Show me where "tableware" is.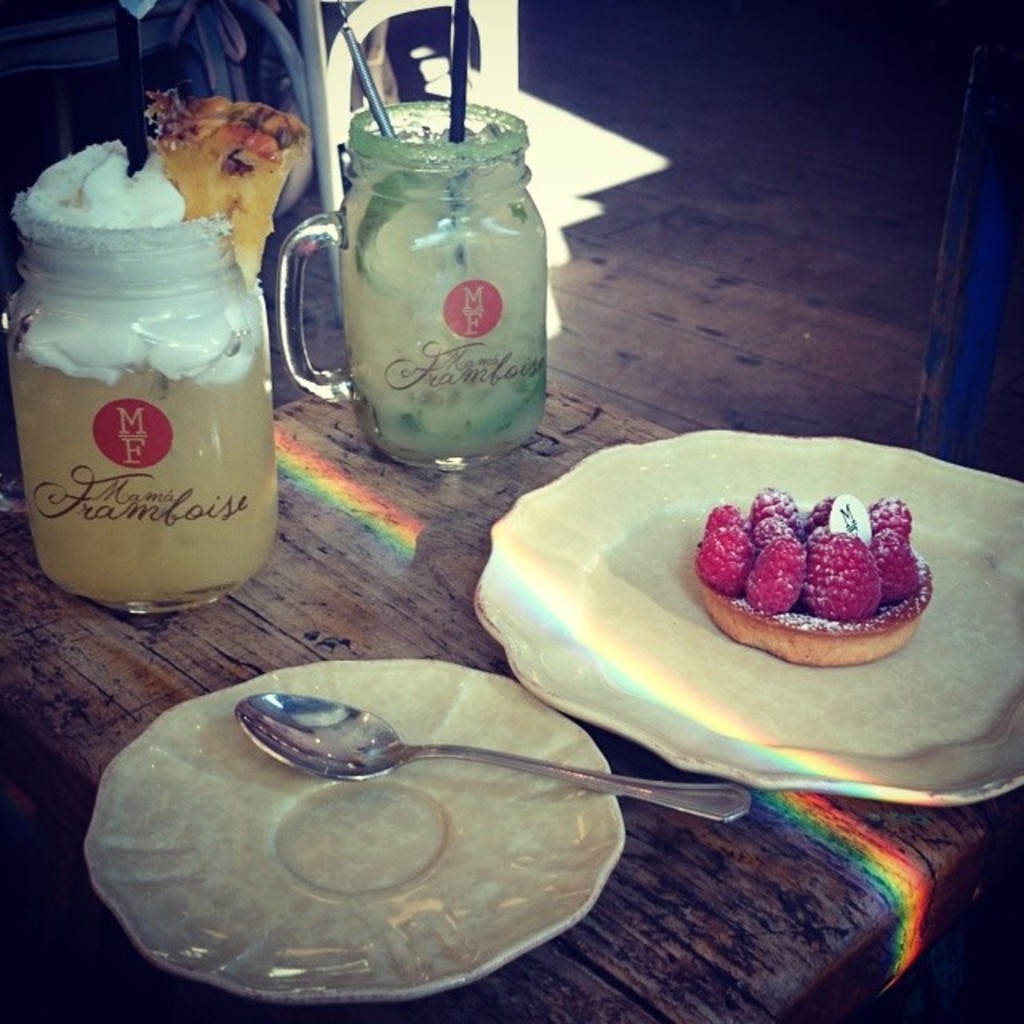
"tableware" is at BBox(269, 93, 557, 466).
